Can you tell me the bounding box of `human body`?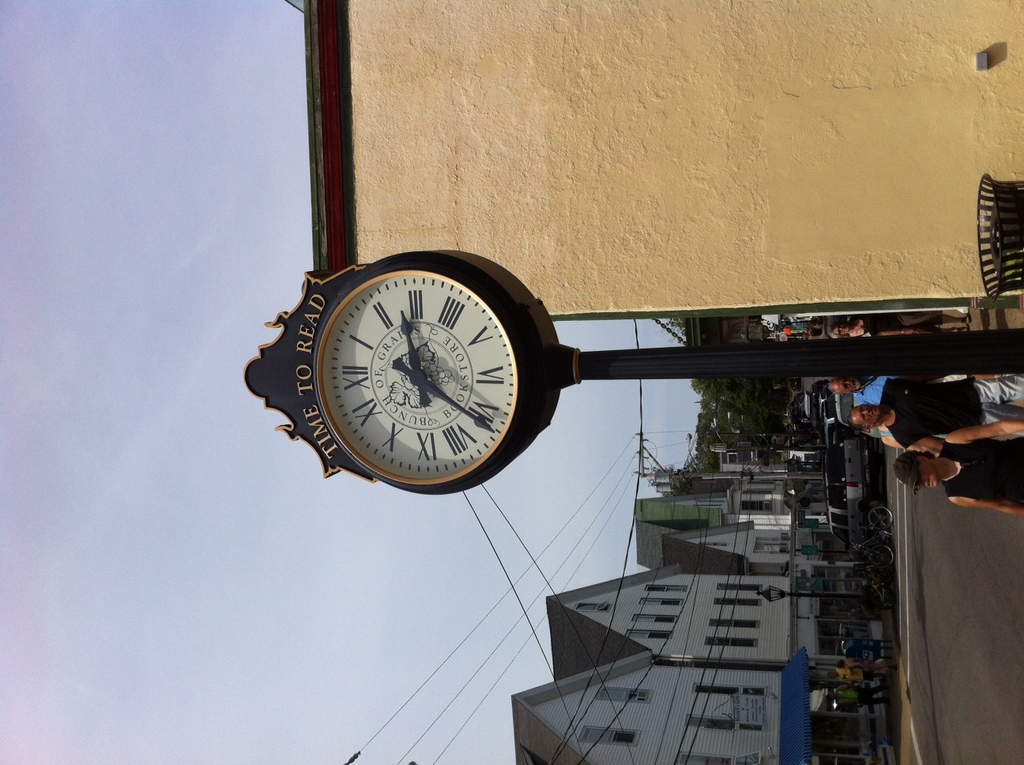
<box>860,372,885,405</box>.
